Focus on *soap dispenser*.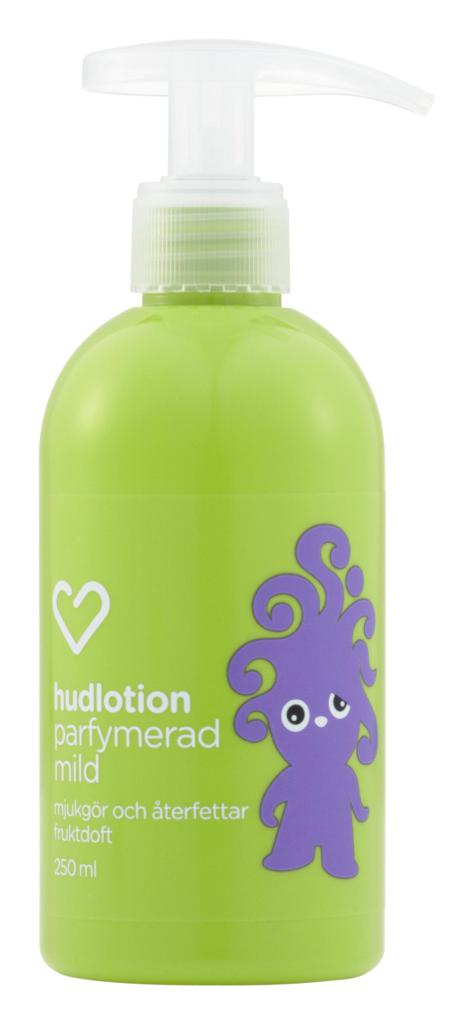
Focused at Rect(33, 31, 430, 983).
